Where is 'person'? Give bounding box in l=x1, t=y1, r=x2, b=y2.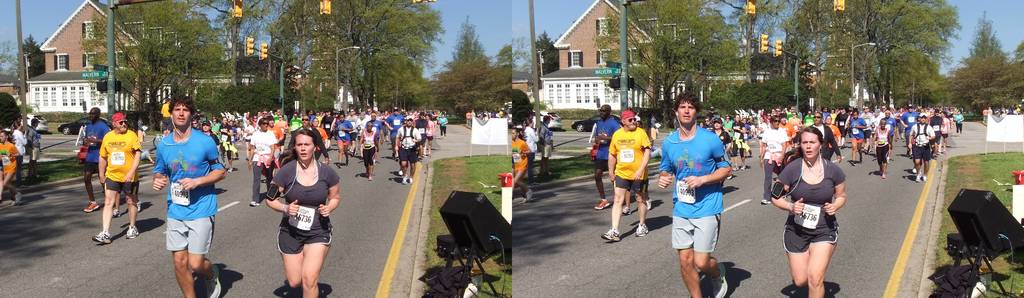
l=520, t=113, r=540, b=187.
